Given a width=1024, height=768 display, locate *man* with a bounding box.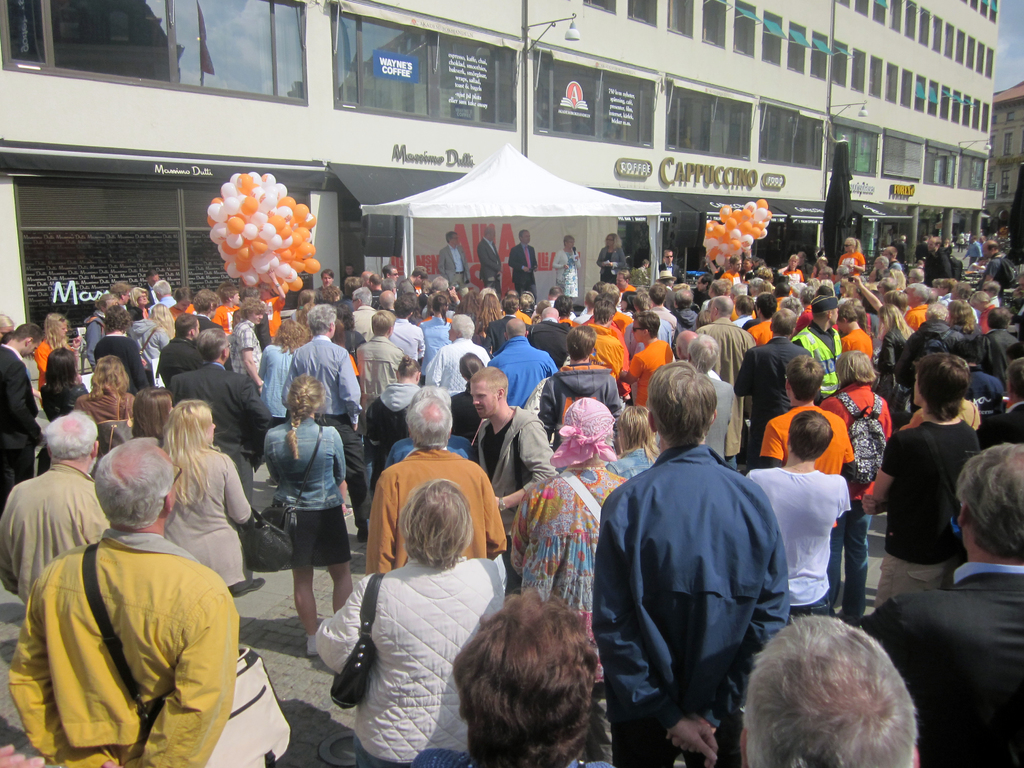
Located: bbox=(591, 367, 785, 767).
